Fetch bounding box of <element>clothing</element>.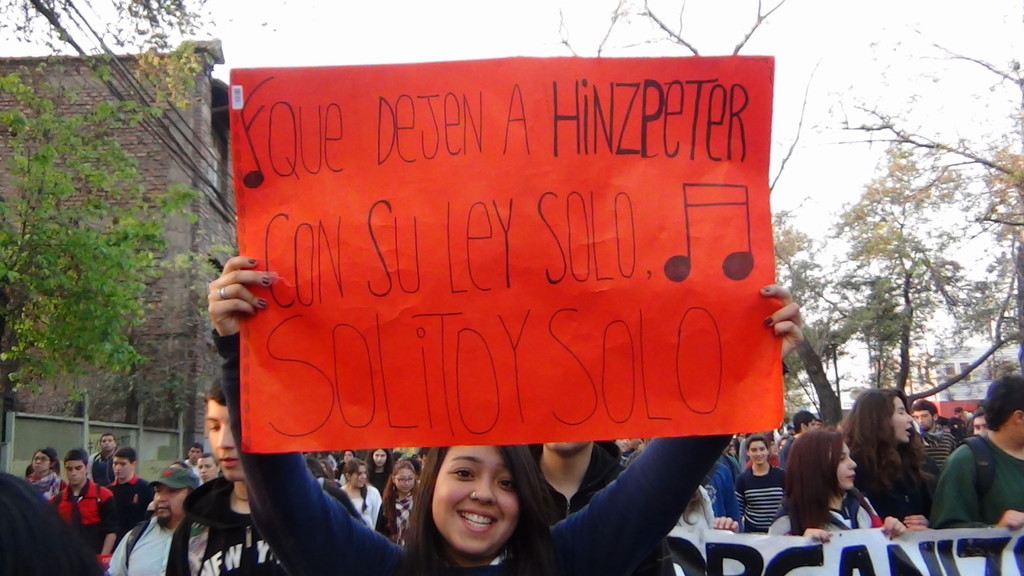
Bbox: [x1=771, y1=495, x2=885, y2=536].
